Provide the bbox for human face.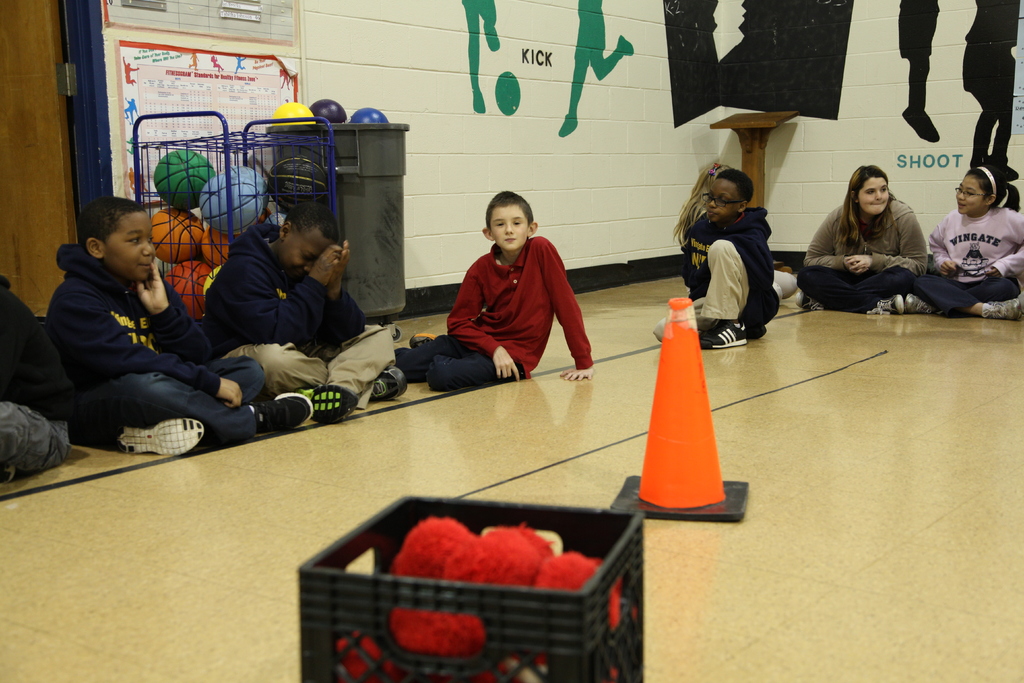
l=707, t=176, r=741, b=223.
